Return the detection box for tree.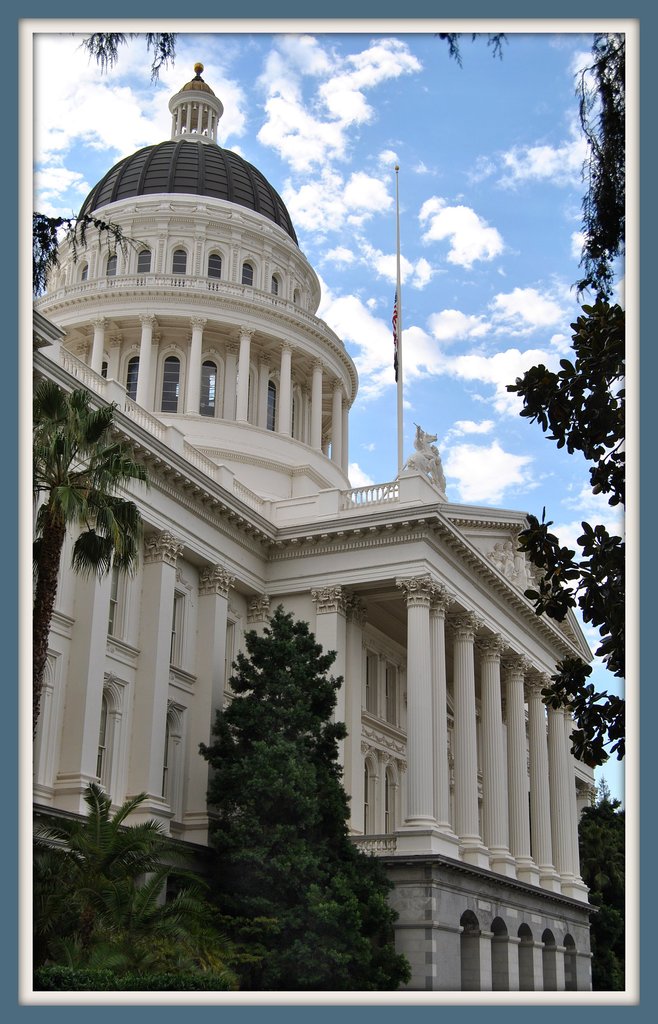
left=26, top=381, right=147, bottom=750.
